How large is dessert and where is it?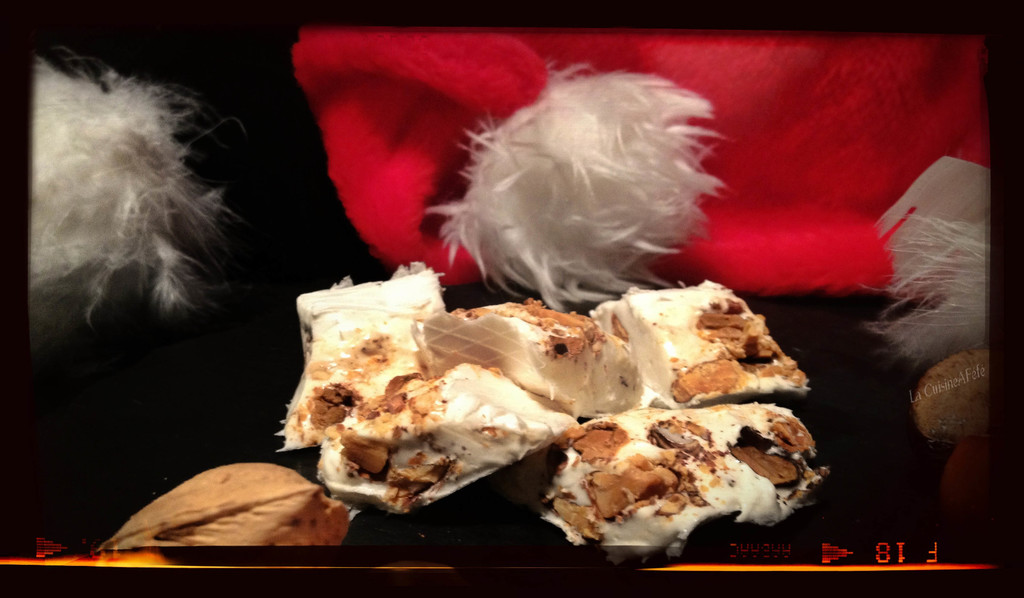
Bounding box: {"left": 583, "top": 294, "right": 803, "bottom": 421}.
